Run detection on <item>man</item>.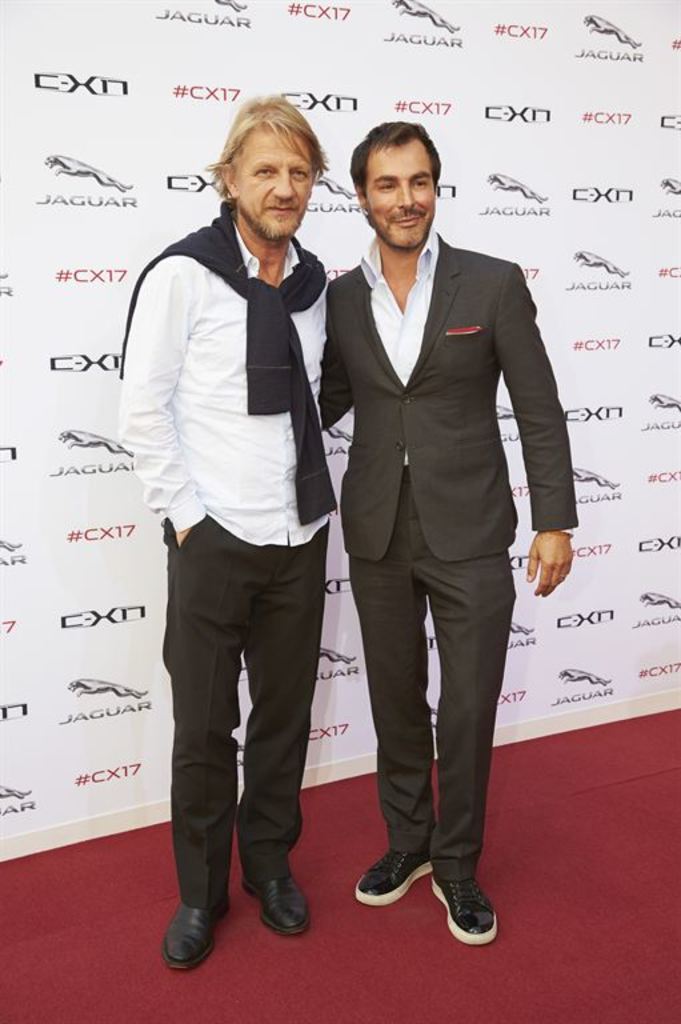
Result: {"x1": 315, "y1": 109, "x2": 570, "y2": 953}.
